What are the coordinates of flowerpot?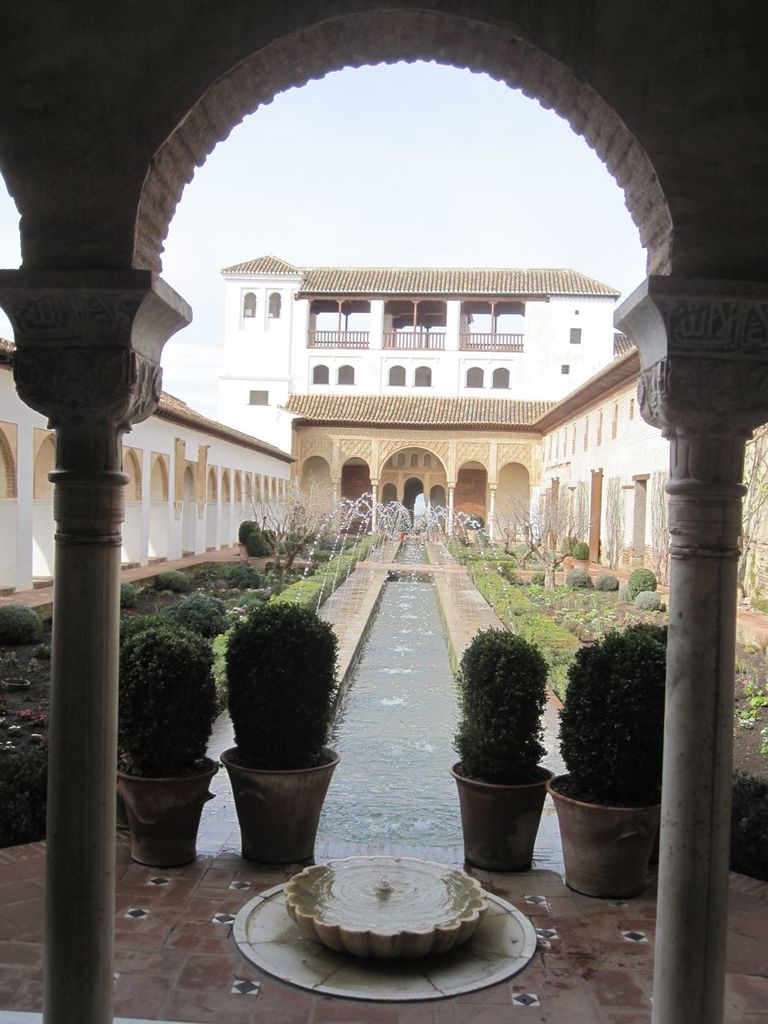
Rect(454, 747, 554, 872).
